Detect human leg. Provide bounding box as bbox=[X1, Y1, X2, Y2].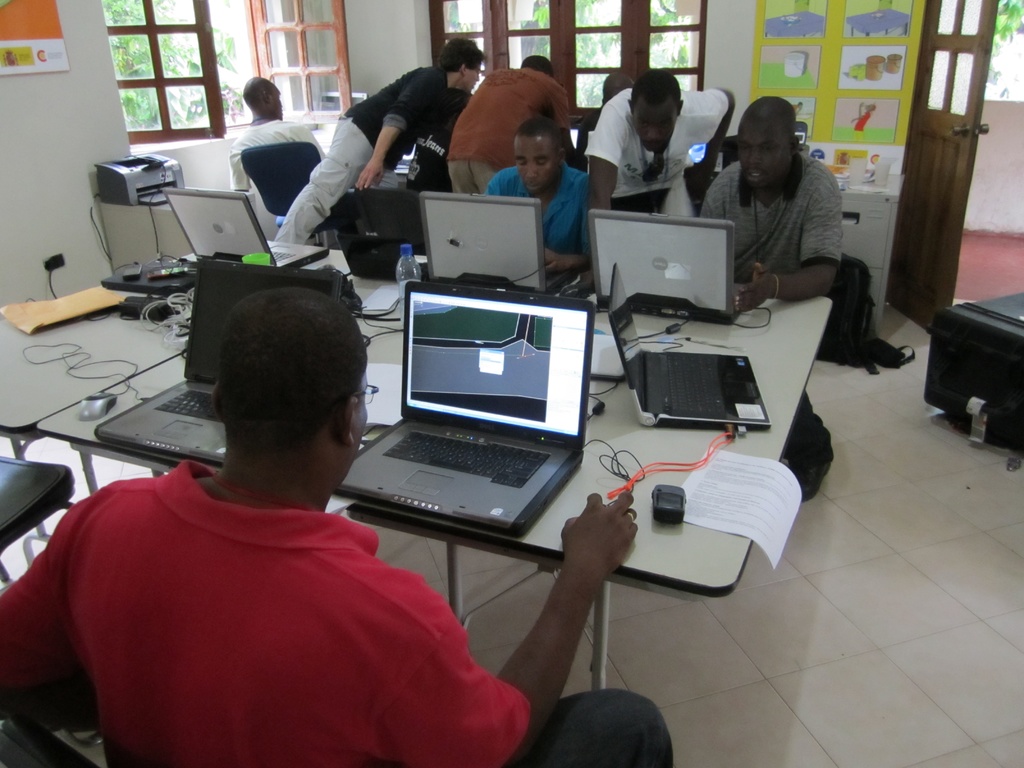
bbox=[468, 131, 506, 197].
